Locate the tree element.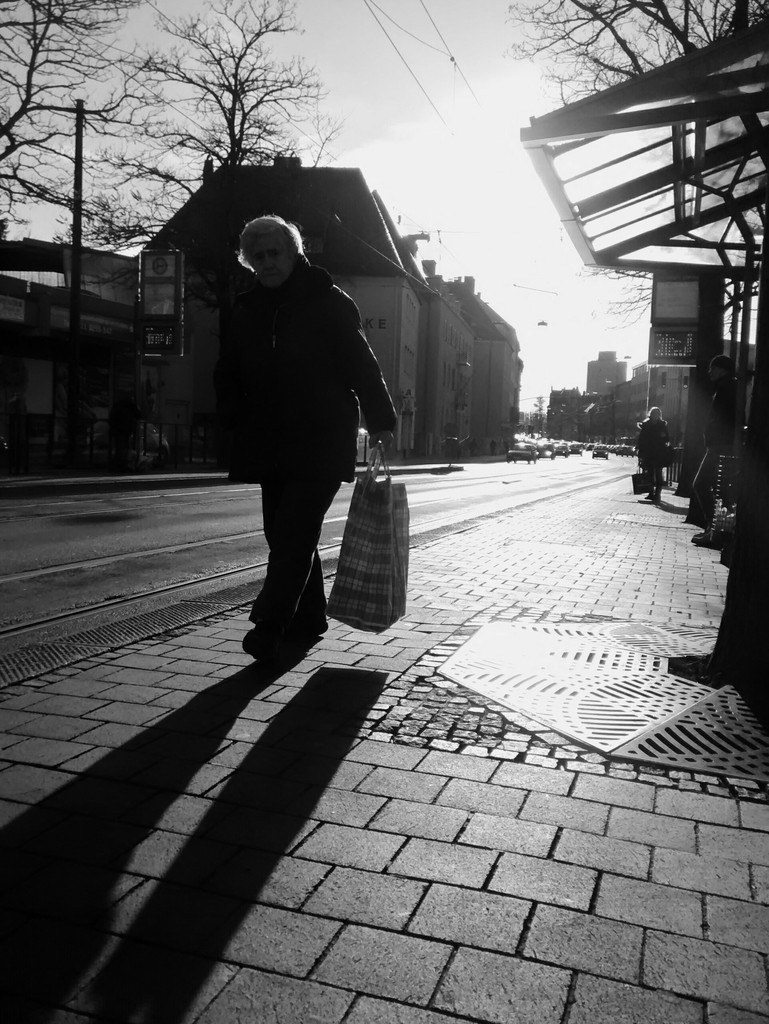
Element bbox: (499,0,768,106).
